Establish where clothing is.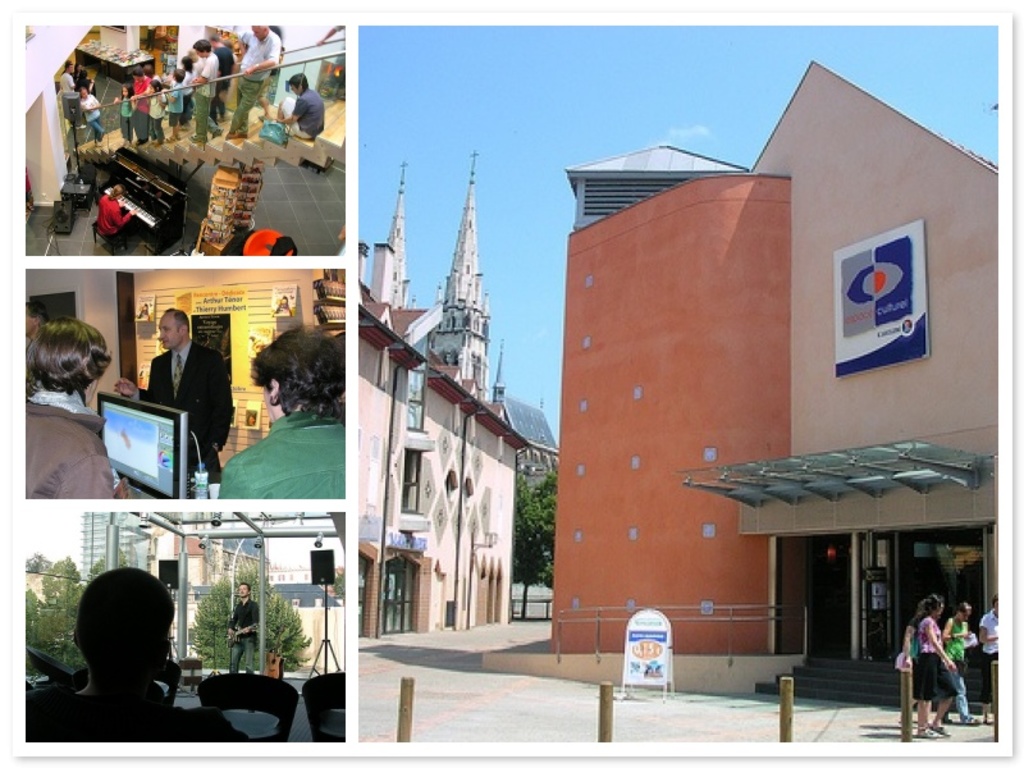
Established at crop(288, 84, 316, 136).
